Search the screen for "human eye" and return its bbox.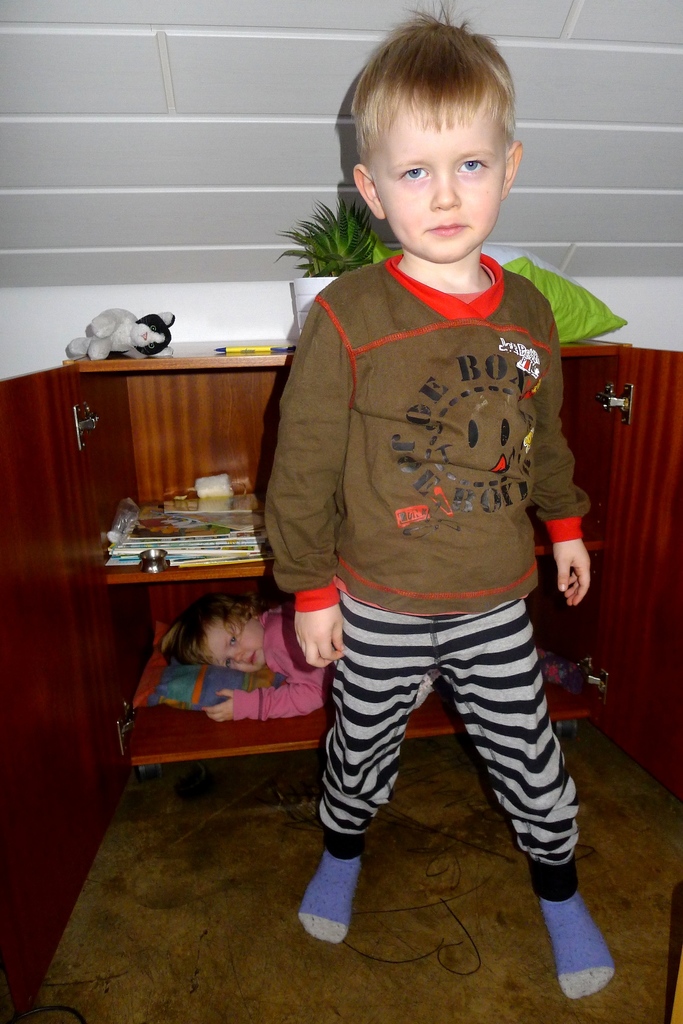
Found: <region>453, 156, 491, 177</region>.
